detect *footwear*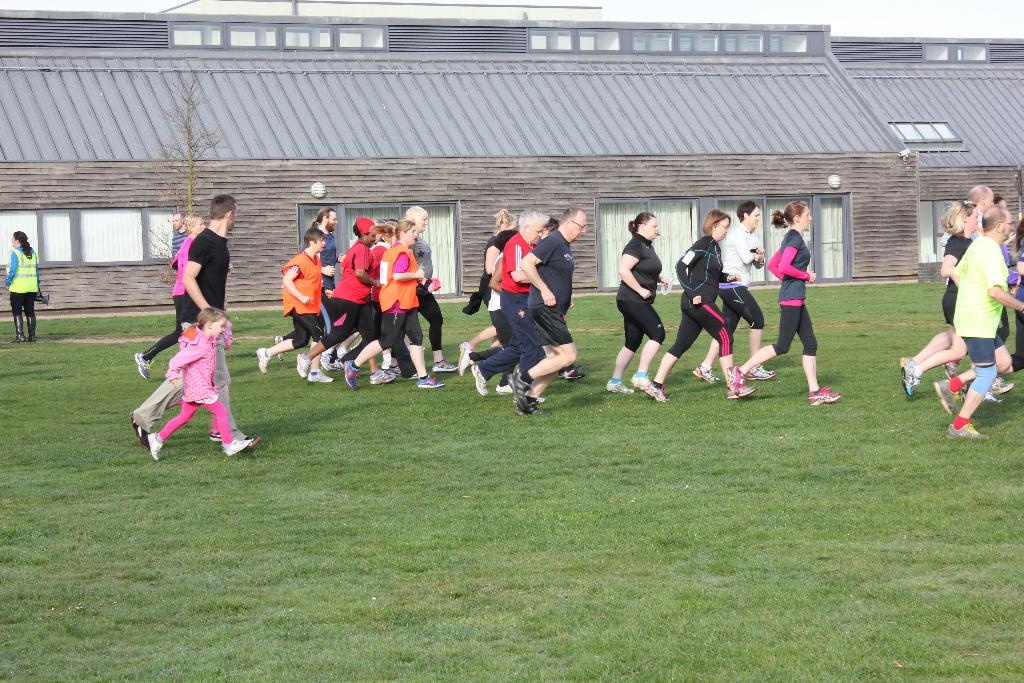
(left=518, top=393, right=543, bottom=415)
